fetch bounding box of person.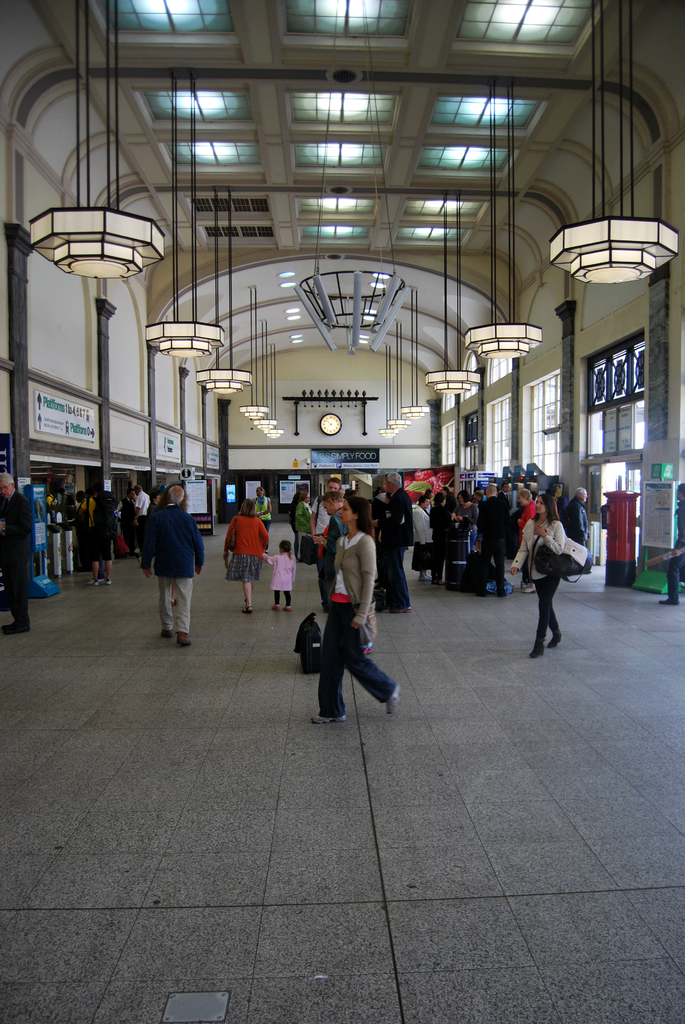
Bbox: locate(454, 489, 478, 547).
